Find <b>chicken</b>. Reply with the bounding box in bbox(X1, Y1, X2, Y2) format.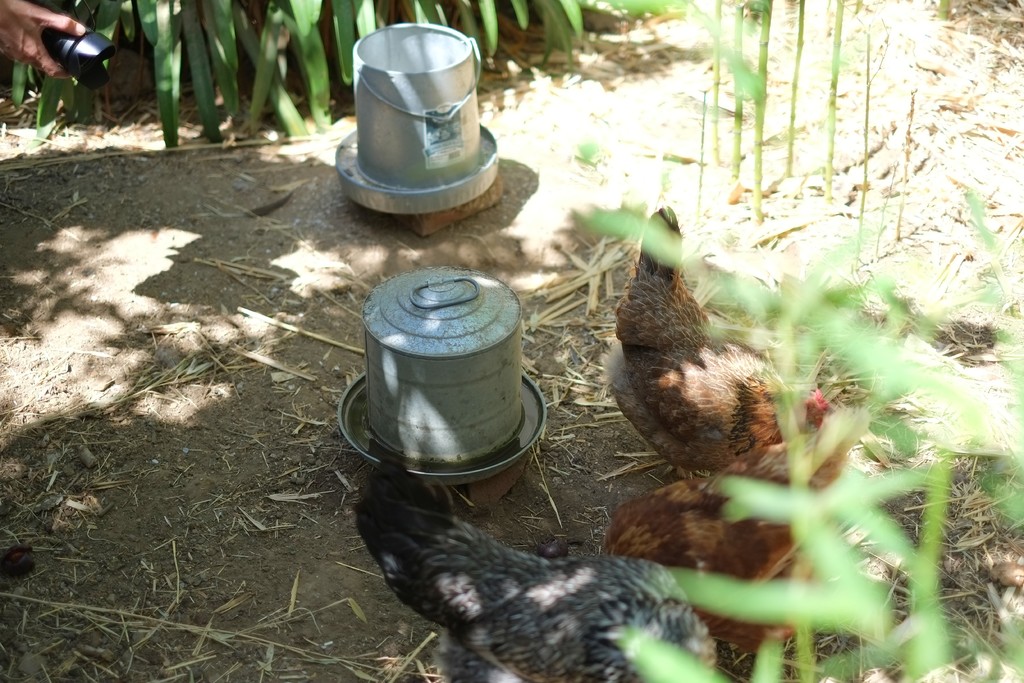
bbox(354, 447, 728, 682).
